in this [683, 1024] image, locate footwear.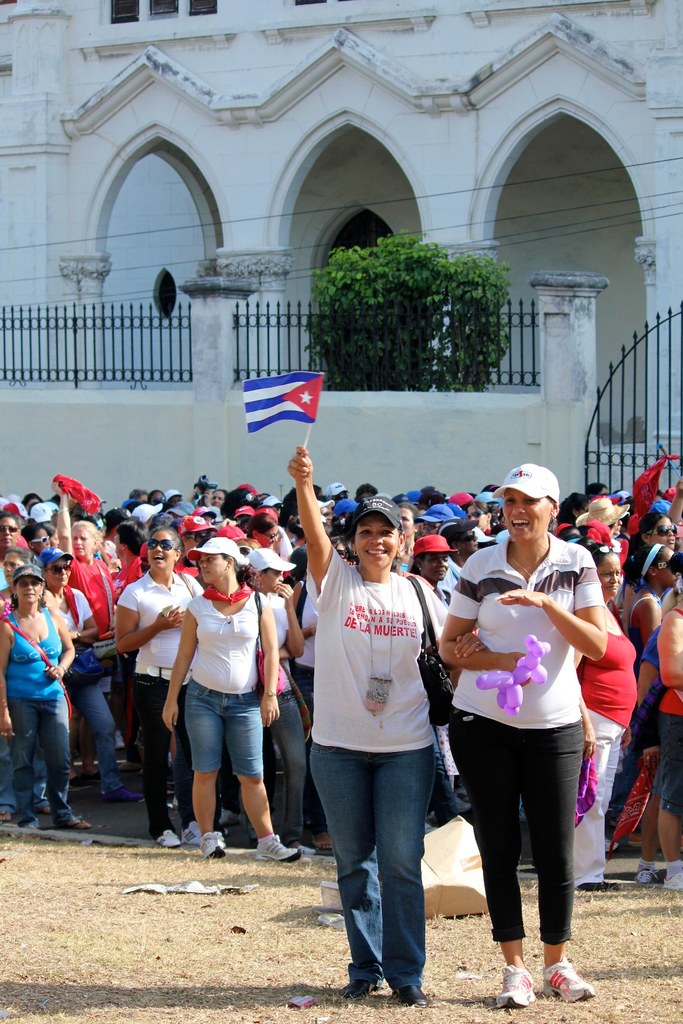
Bounding box: x1=249, y1=829, x2=299, y2=866.
